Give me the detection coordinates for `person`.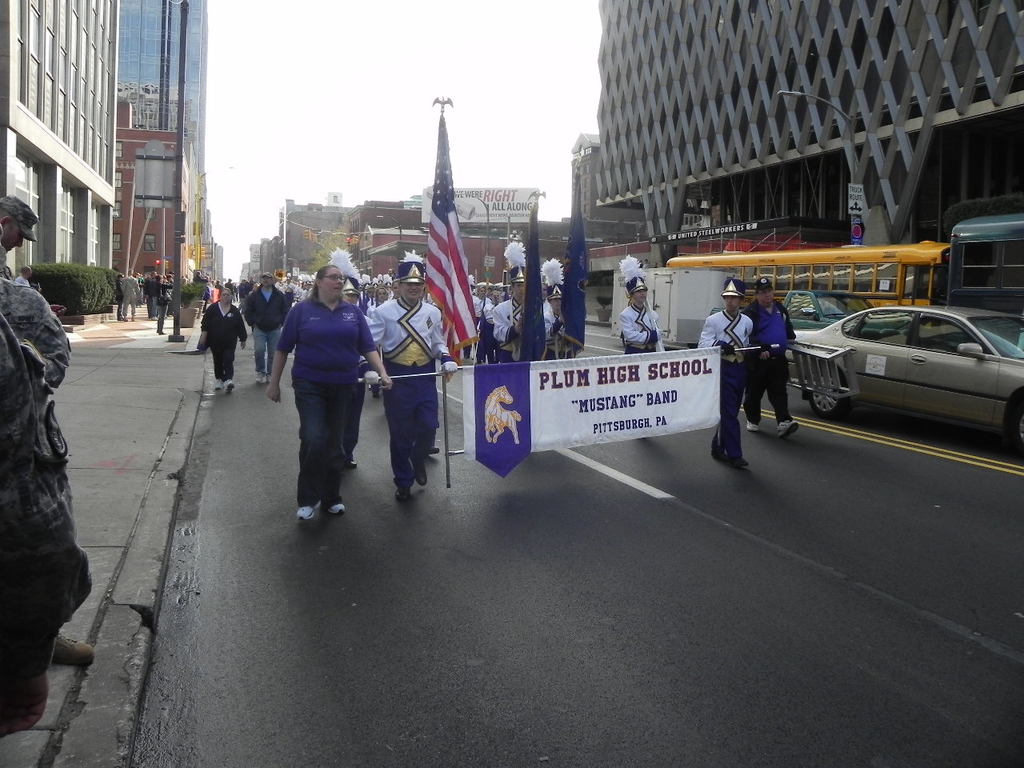
(left=459, top=278, right=491, bottom=310).
